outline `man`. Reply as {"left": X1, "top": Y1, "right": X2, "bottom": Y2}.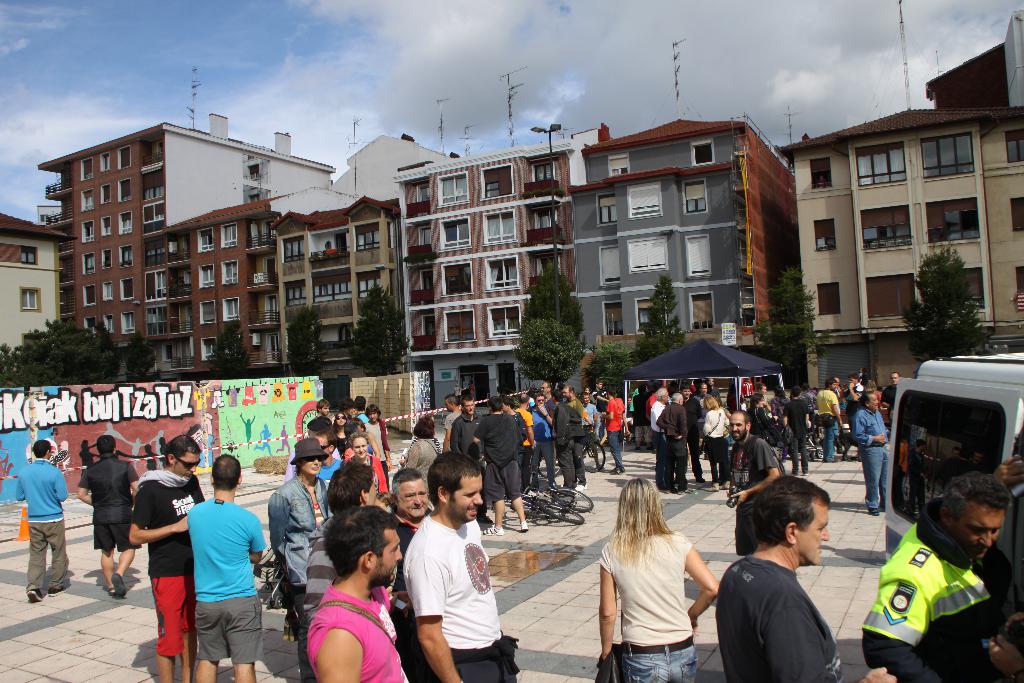
{"left": 314, "top": 399, "right": 332, "bottom": 418}.
